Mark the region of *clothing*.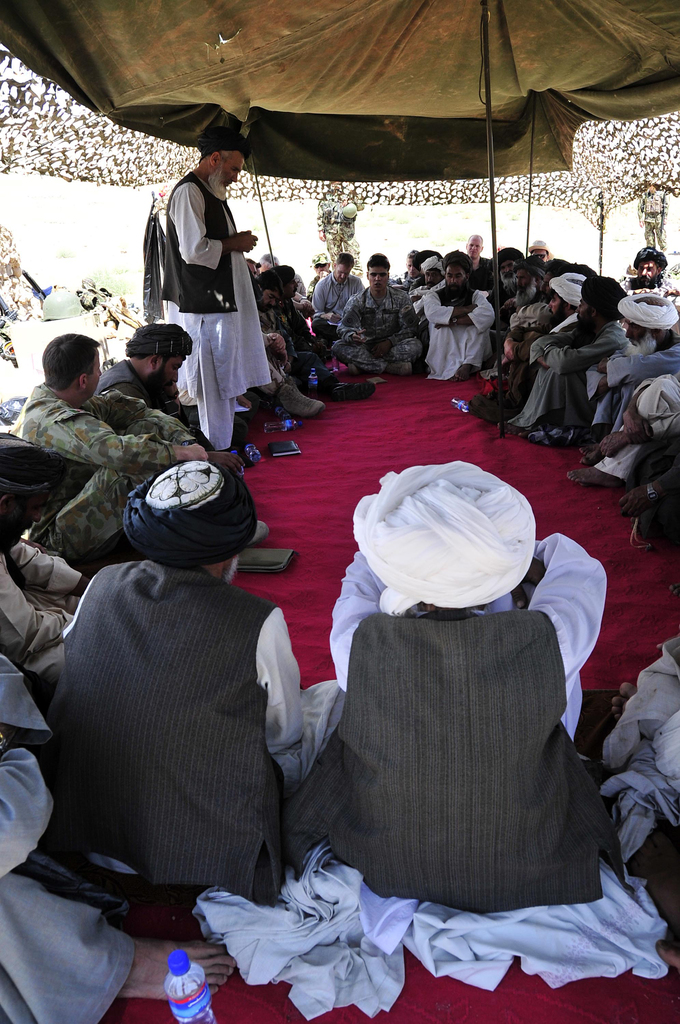
Region: {"x1": 6, "y1": 382, "x2": 201, "y2": 564}.
